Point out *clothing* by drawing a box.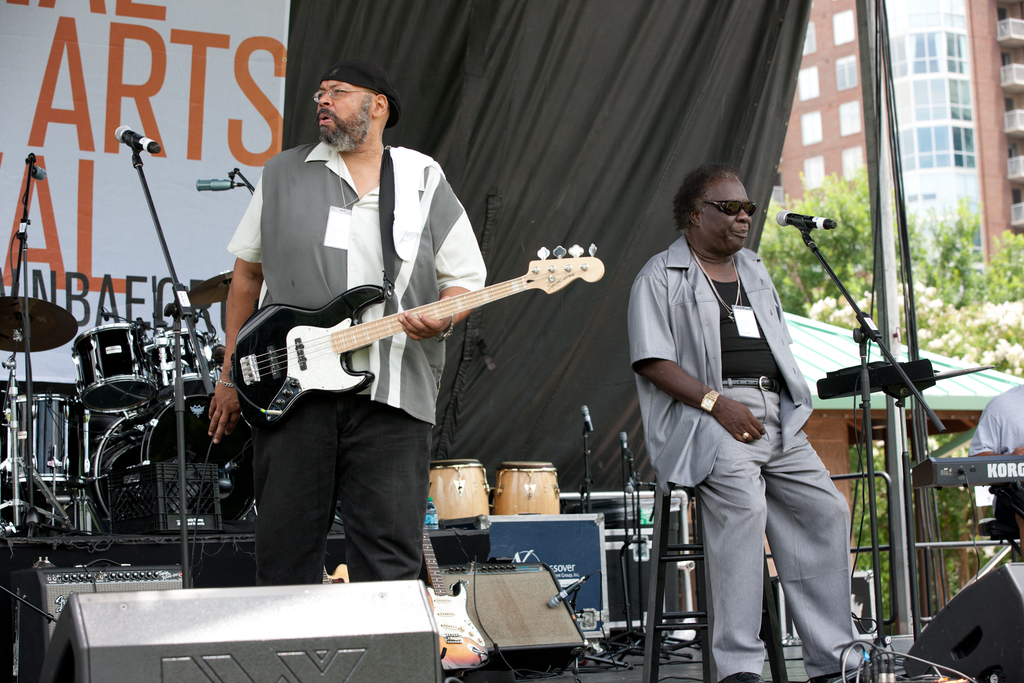
<region>253, 394, 432, 582</region>.
